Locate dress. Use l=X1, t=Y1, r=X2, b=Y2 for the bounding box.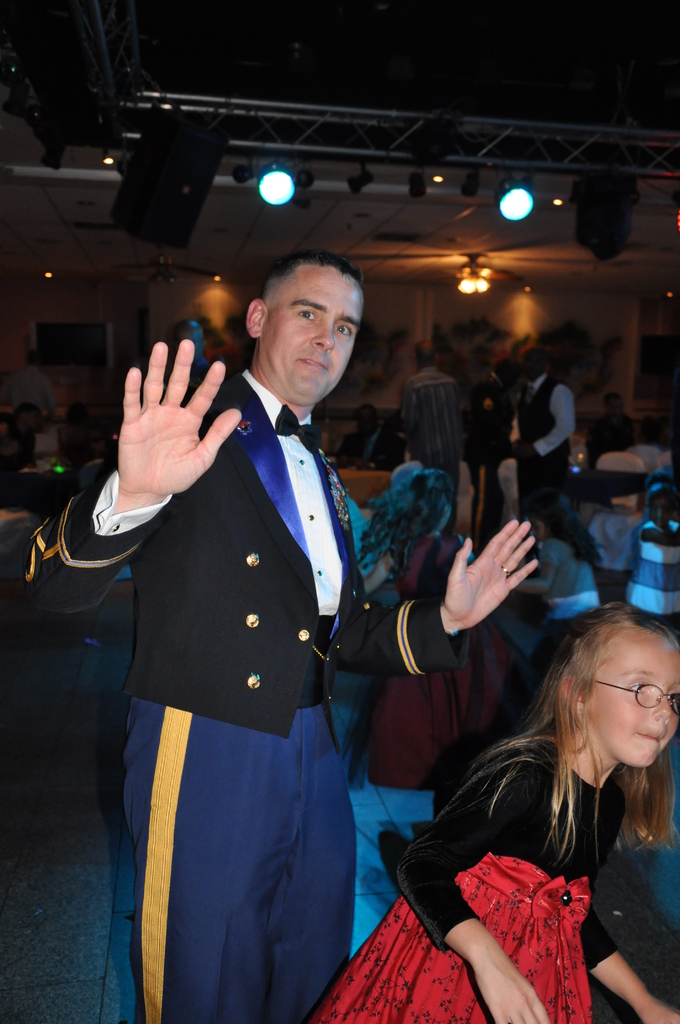
l=297, t=740, r=623, b=1023.
